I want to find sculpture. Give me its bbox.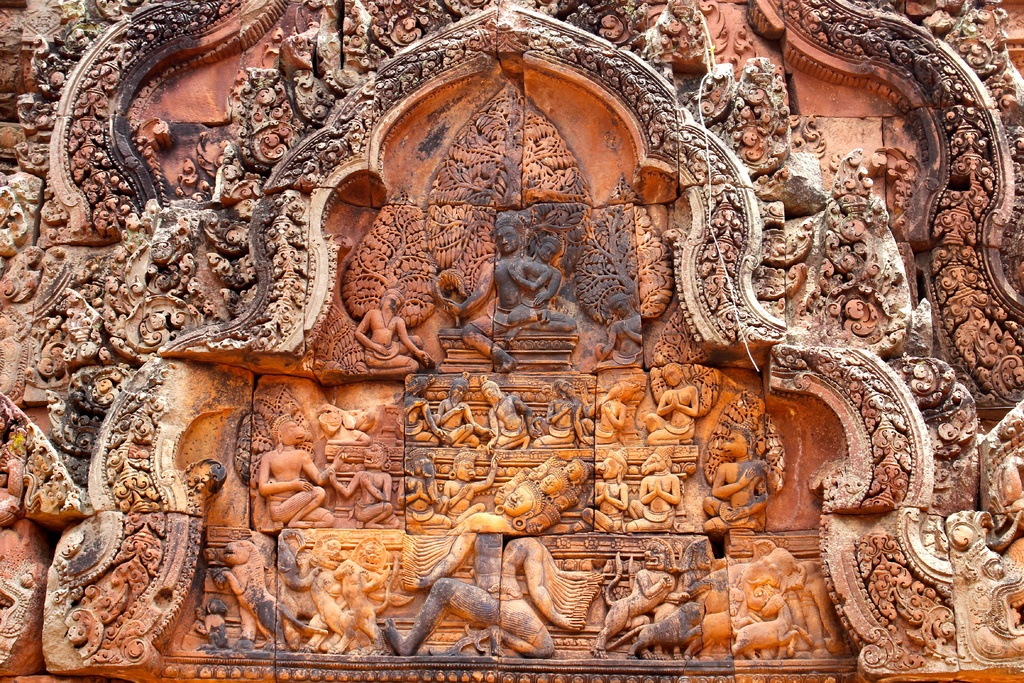
x1=573, y1=441, x2=630, y2=531.
